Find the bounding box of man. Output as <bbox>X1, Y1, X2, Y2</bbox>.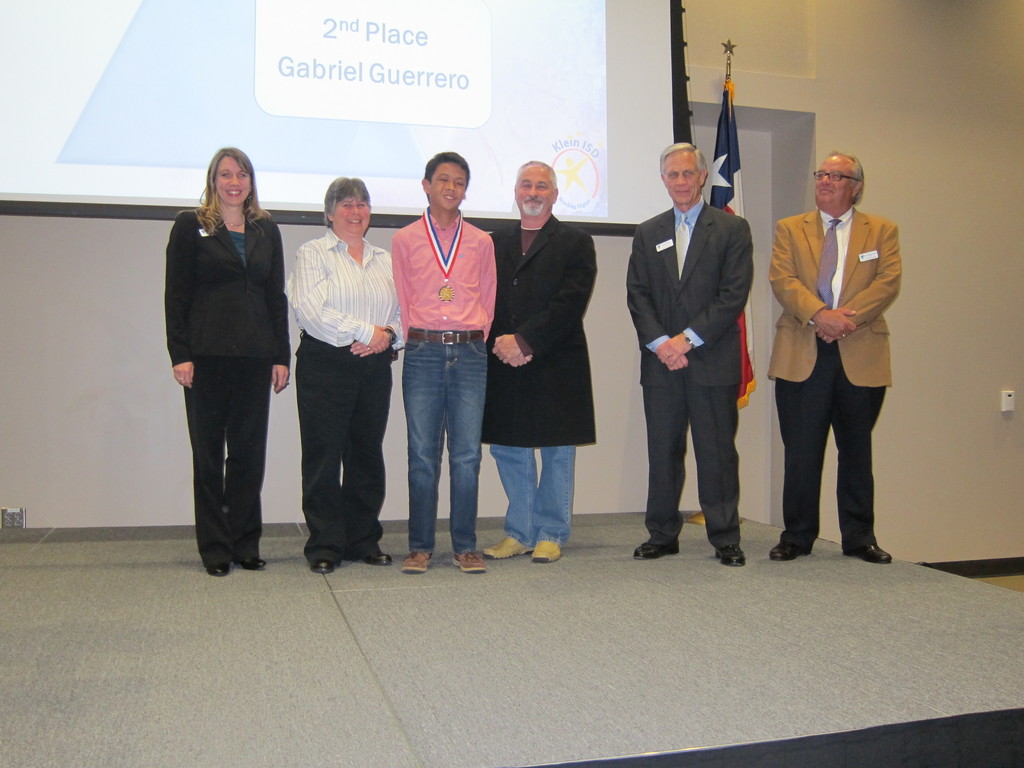
<bbox>759, 125, 909, 591</bbox>.
